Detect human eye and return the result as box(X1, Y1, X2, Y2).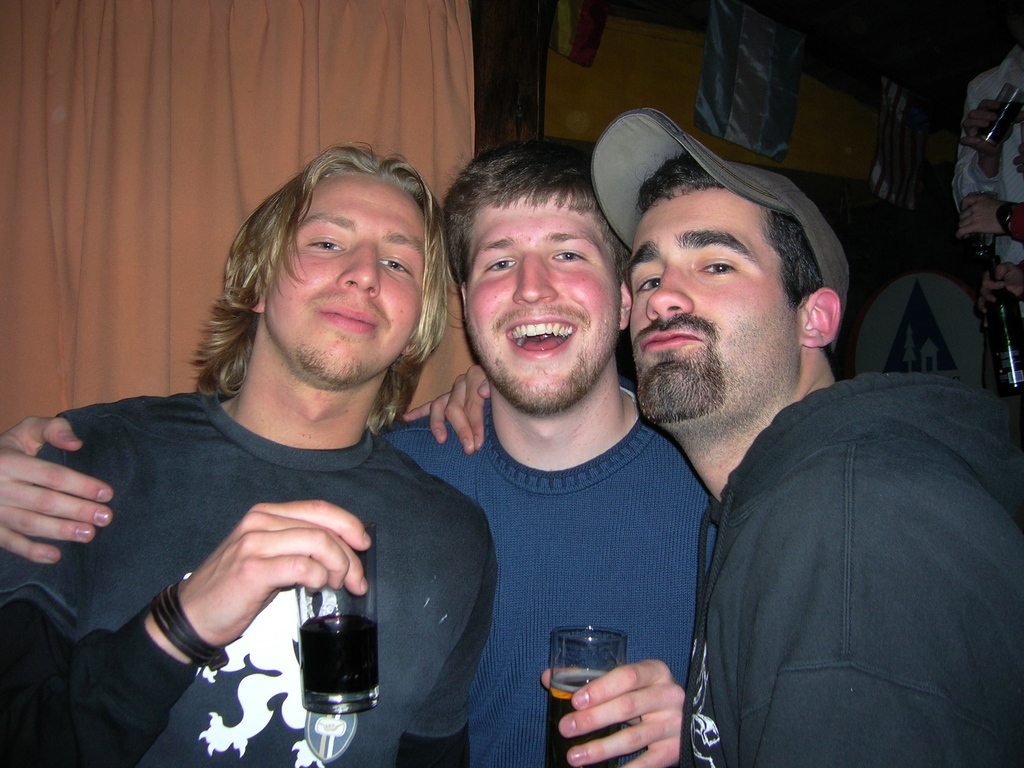
box(374, 257, 408, 279).
